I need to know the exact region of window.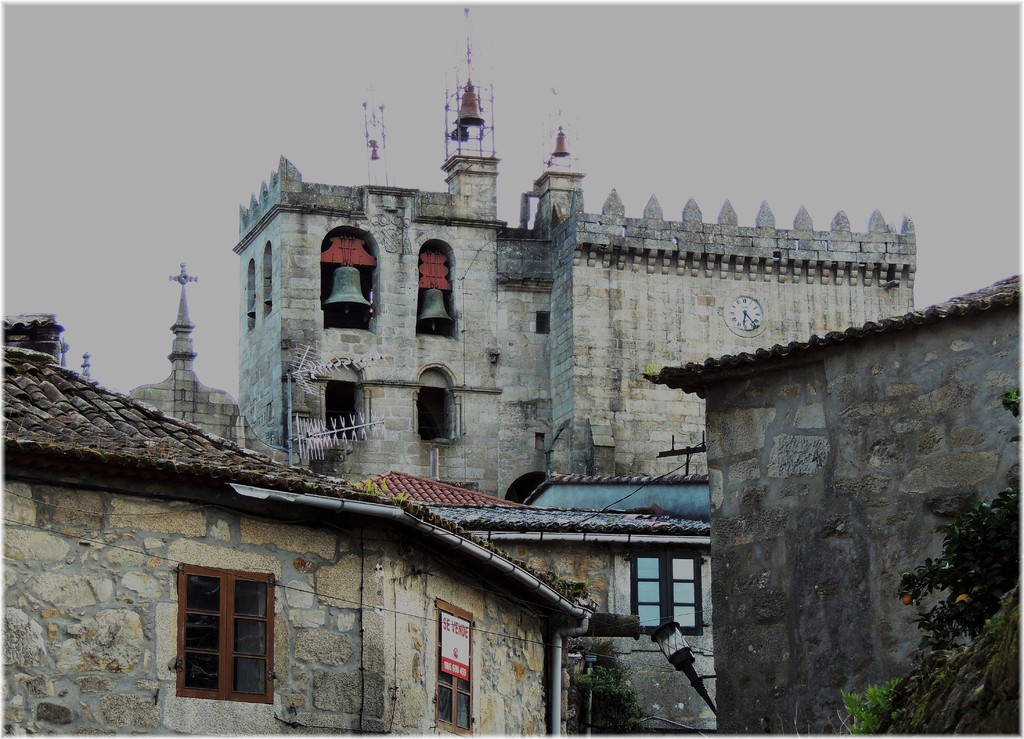
Region: [177,564,277,701].
